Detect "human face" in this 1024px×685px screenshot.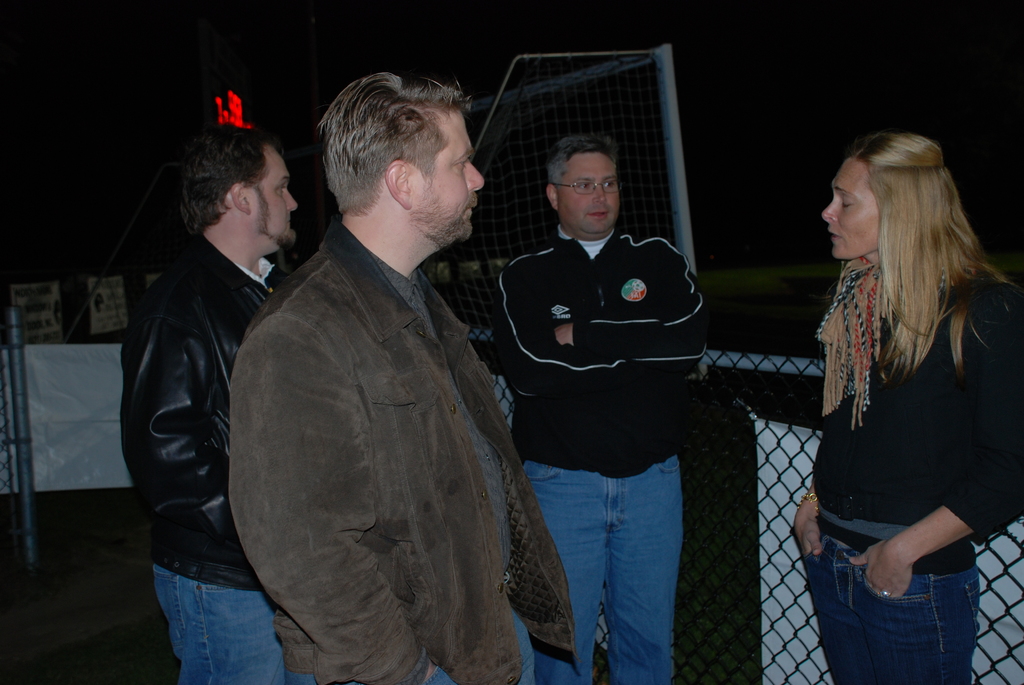
Detection: bbox=[818, 158, 882, 261].
